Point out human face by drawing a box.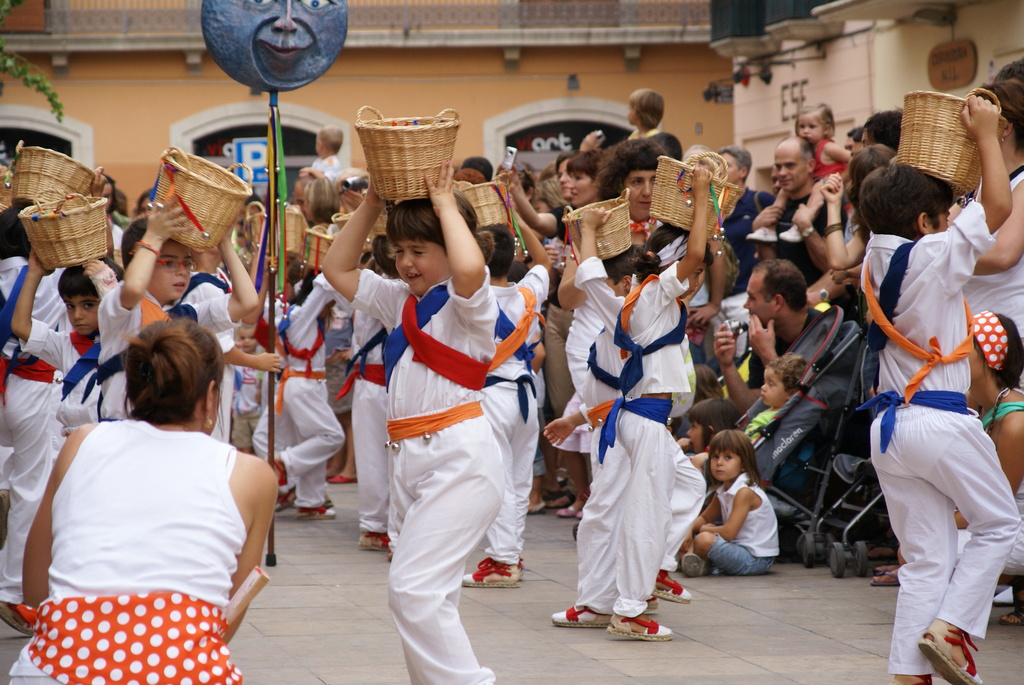
(149, 240, 193, 299).
